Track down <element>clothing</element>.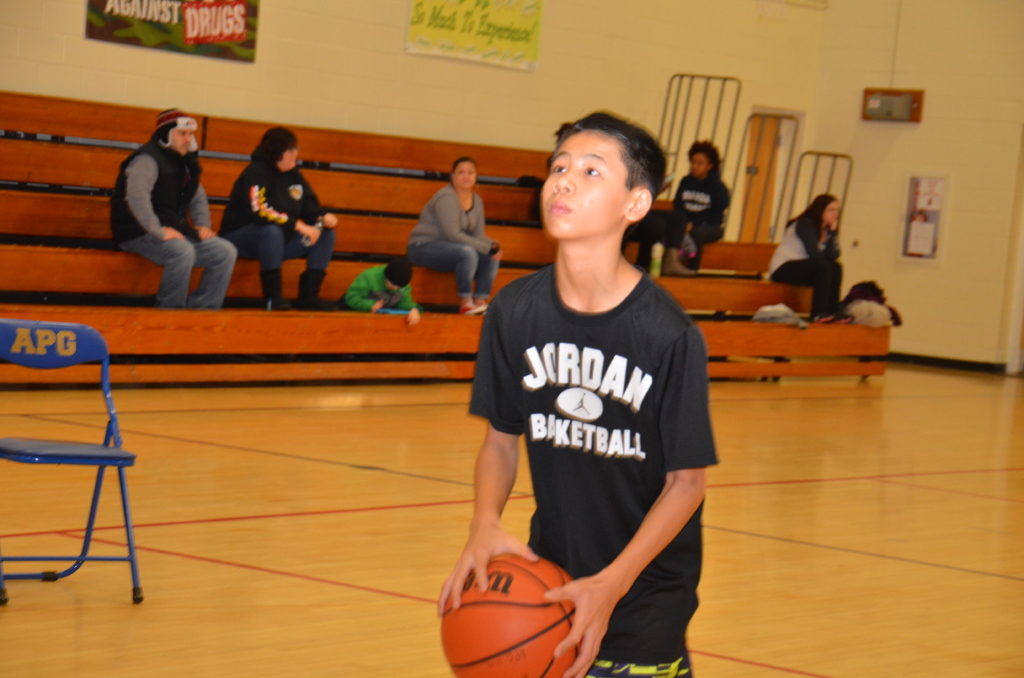
Tracked to box=[216, 156, 337, 271].
